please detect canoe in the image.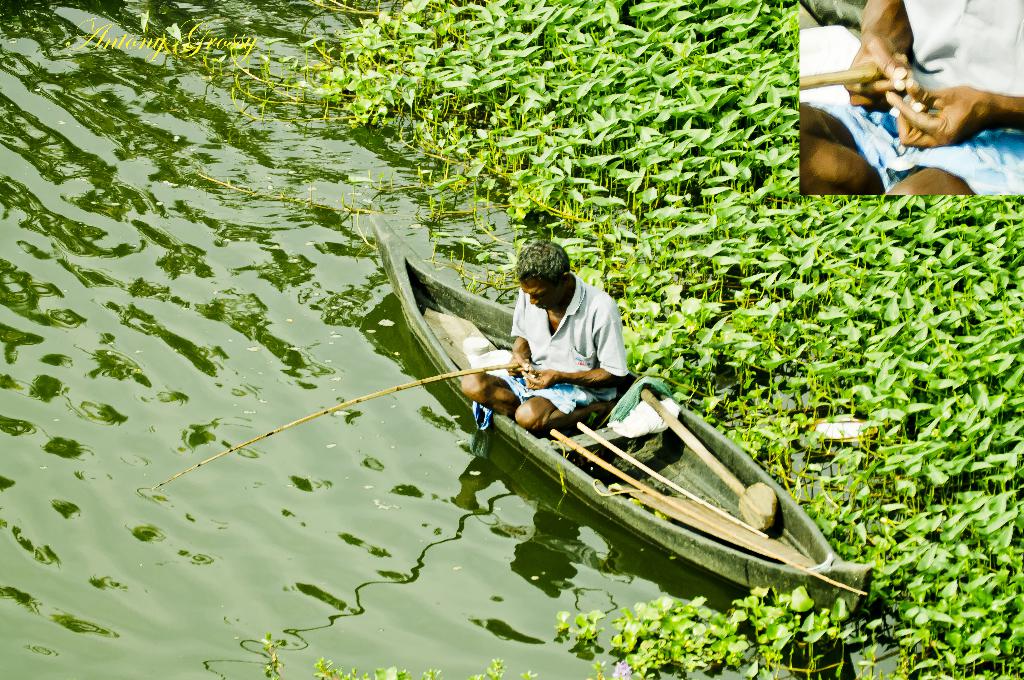
<box>346,253,901,634</box>.
